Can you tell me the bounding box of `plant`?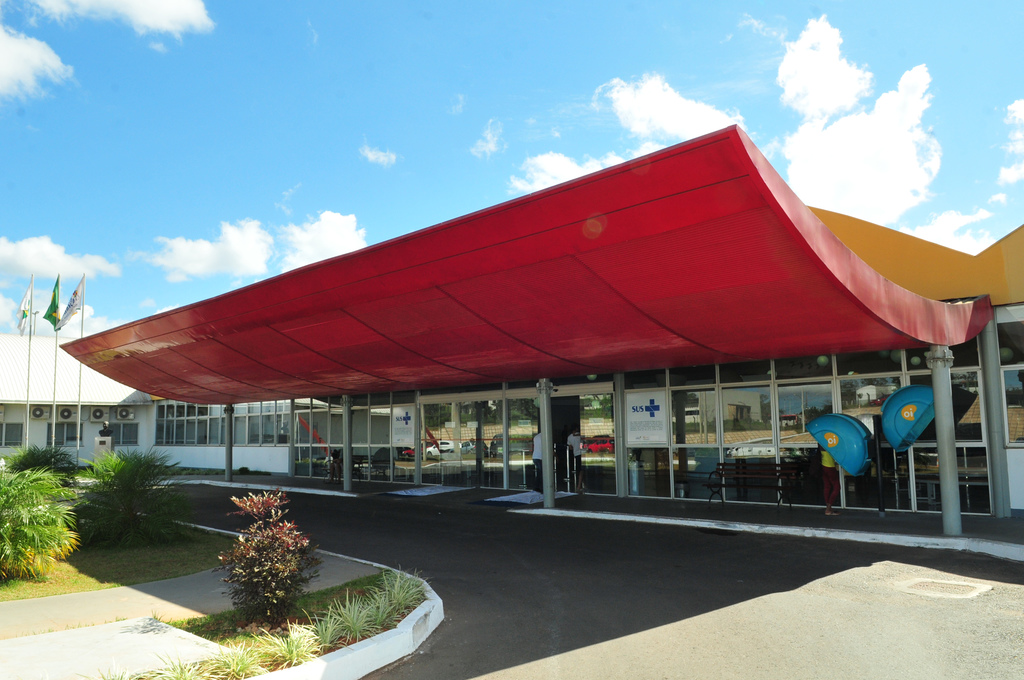
367:559:430:617.
